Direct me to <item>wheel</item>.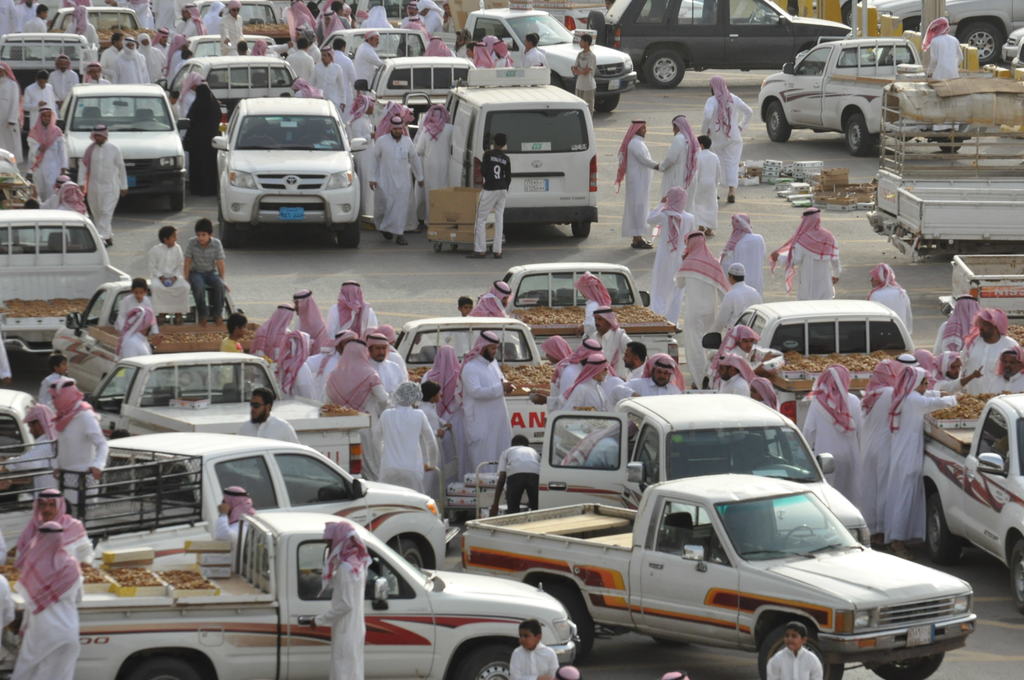
Direction: 960:24:1007:65.
